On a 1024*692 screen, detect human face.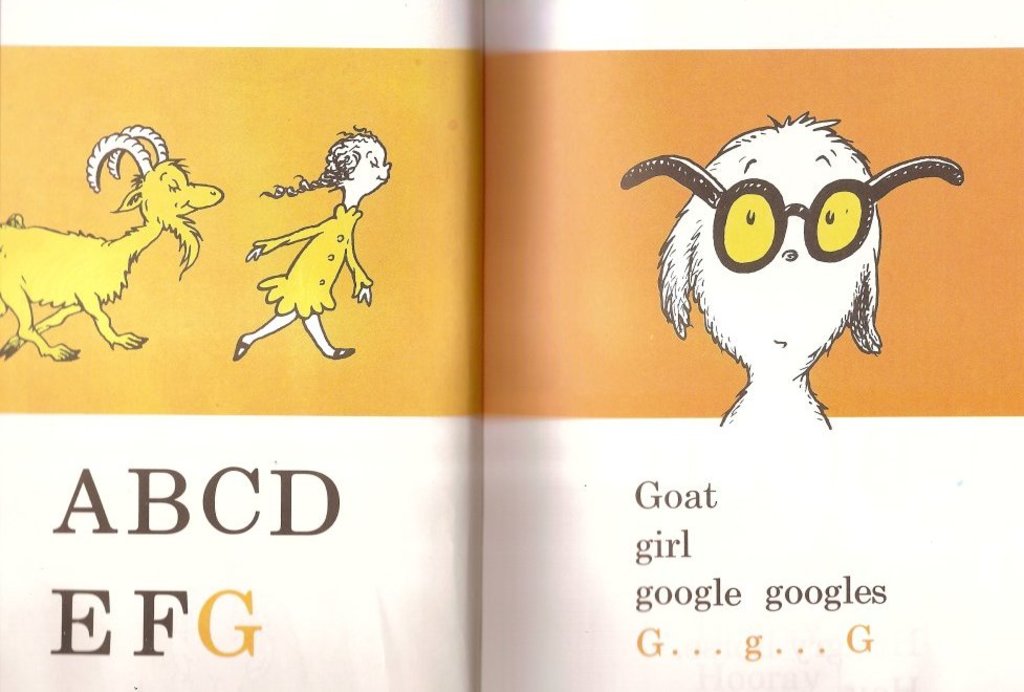
(347,140,393,194).
